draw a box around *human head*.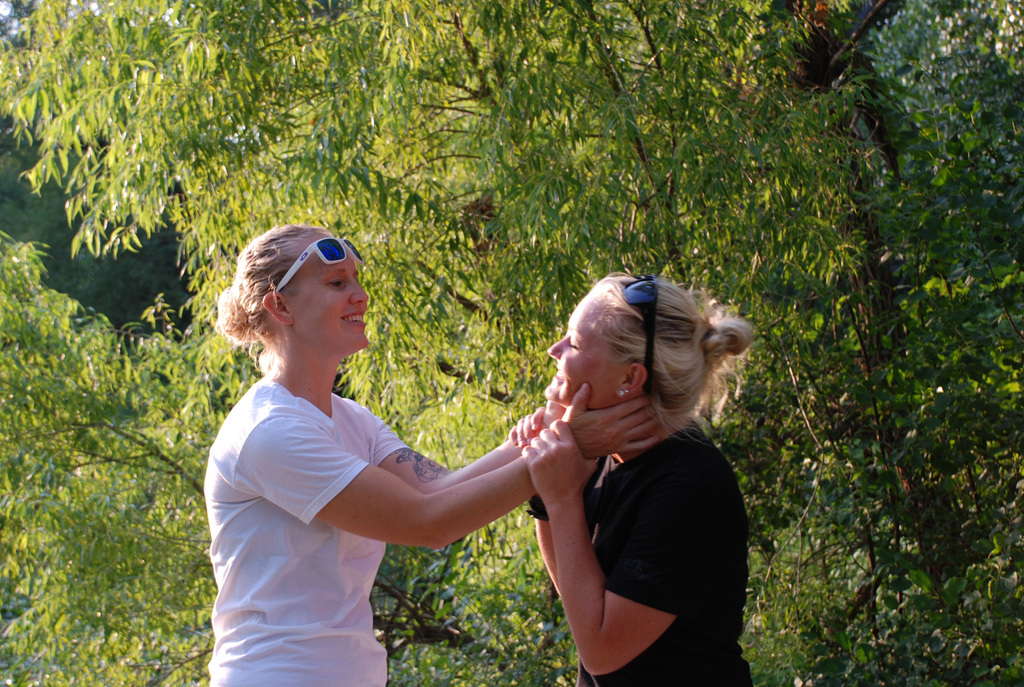
detection(546, 273, 756, 412).
